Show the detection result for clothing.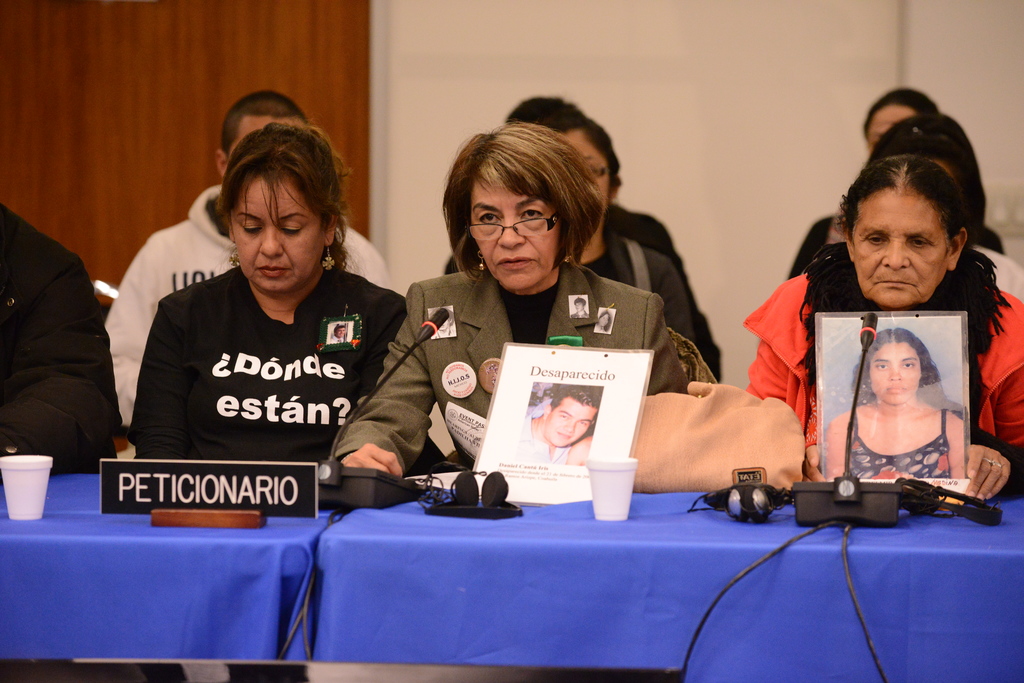
758/226/1007/515.
